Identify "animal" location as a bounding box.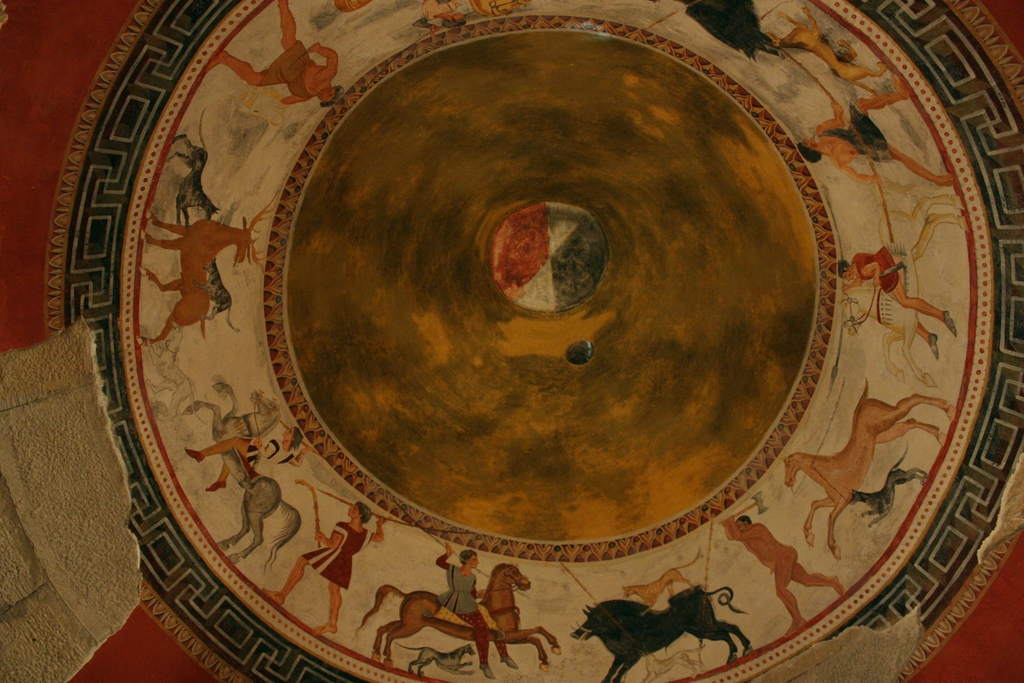
x1=191, y1=257, x2=244, y2=340.
